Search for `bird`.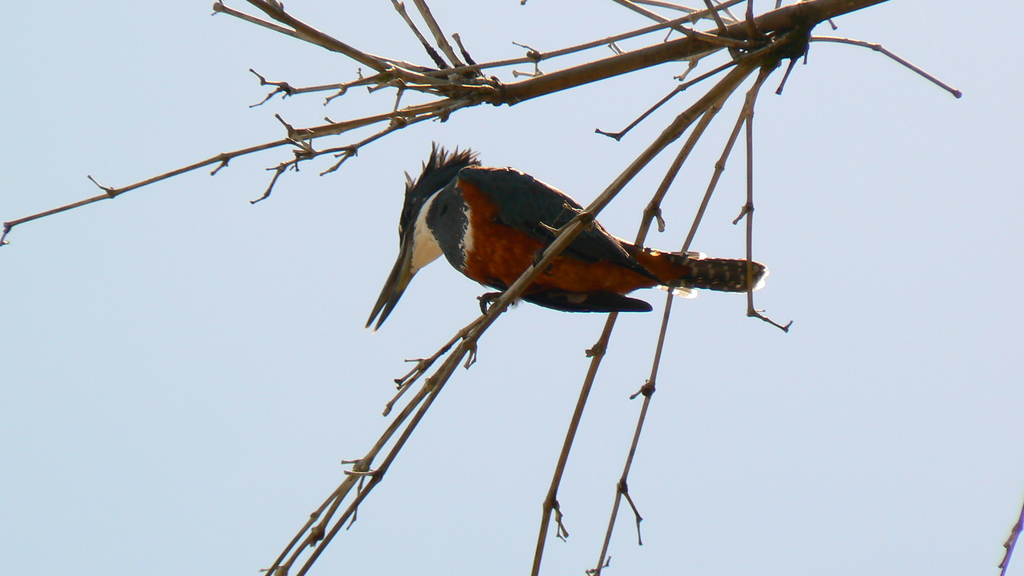
Found at crop(367, 157, 748, 329).
